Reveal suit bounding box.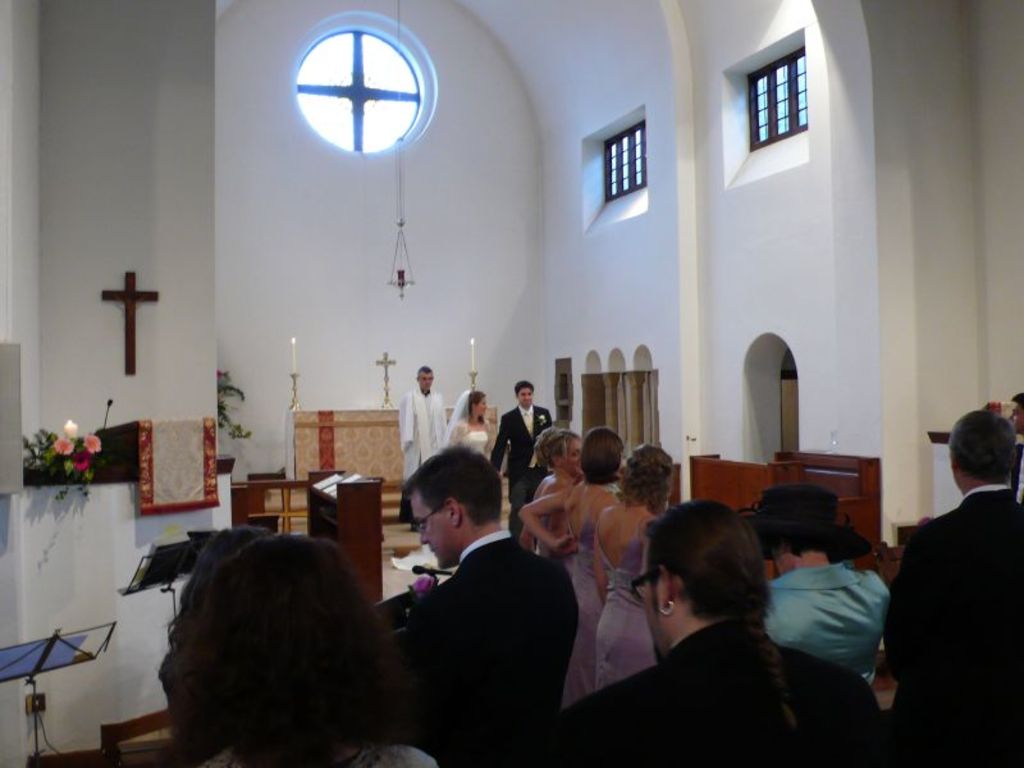
Revealed: 883/483/1023/767.
